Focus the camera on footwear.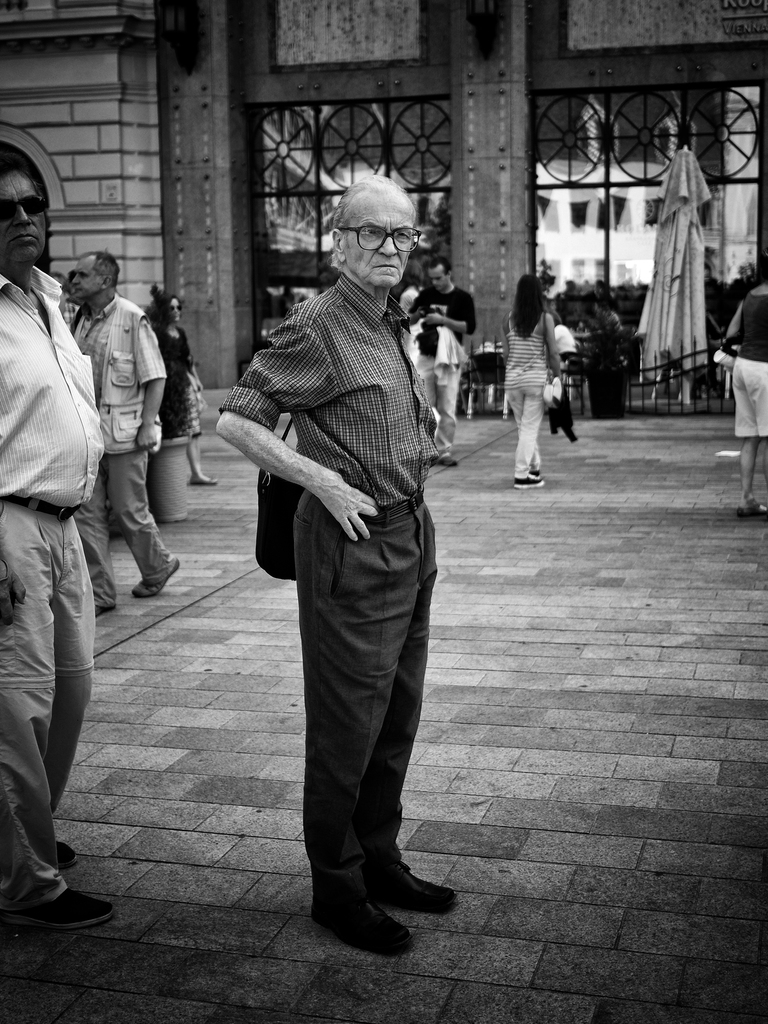
Focus region: rect(378, 874, 456, 916).
